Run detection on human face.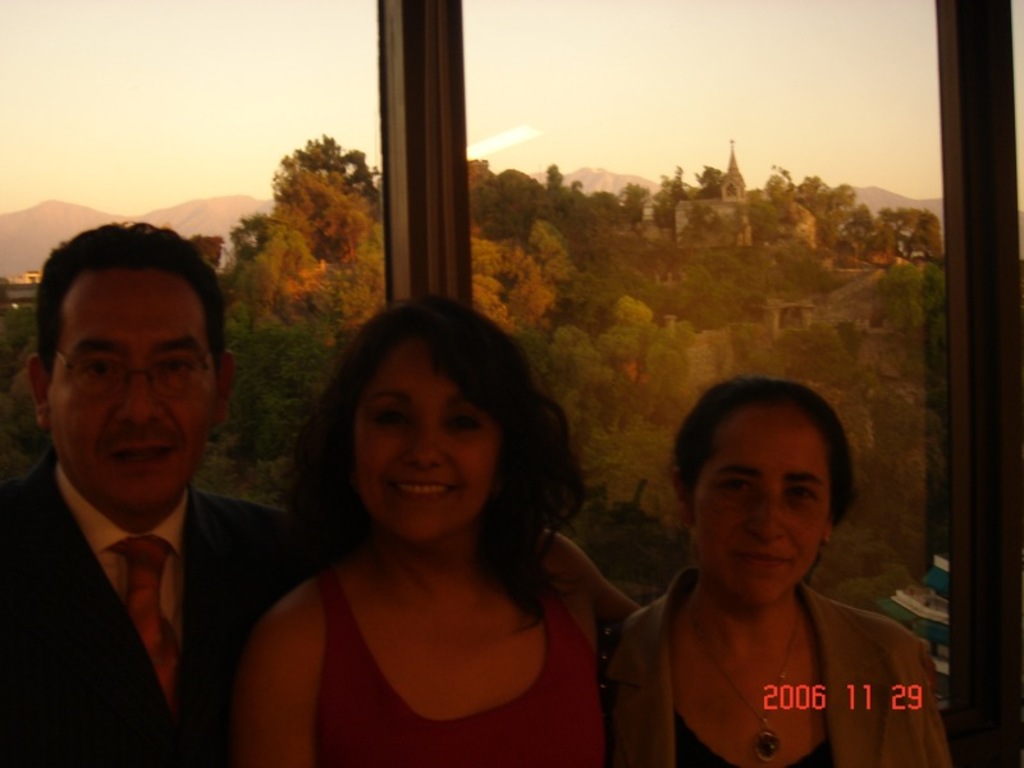
Result: crop(685, 403, 832, 603).
